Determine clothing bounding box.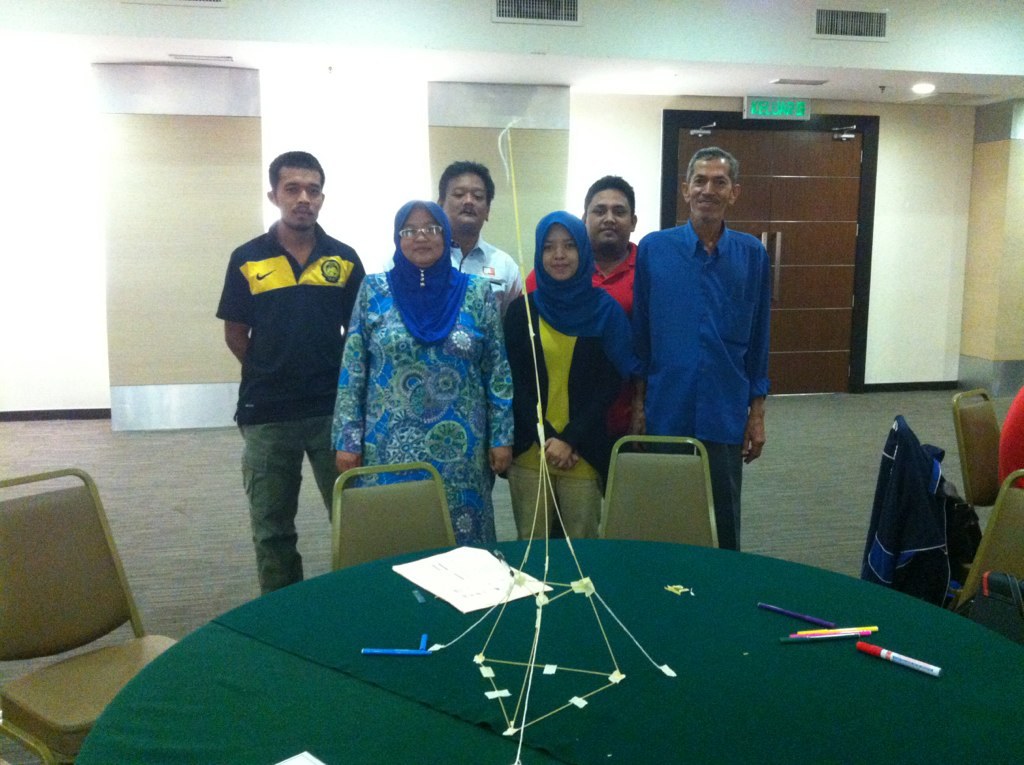
Determined: [507,211,635,538].
